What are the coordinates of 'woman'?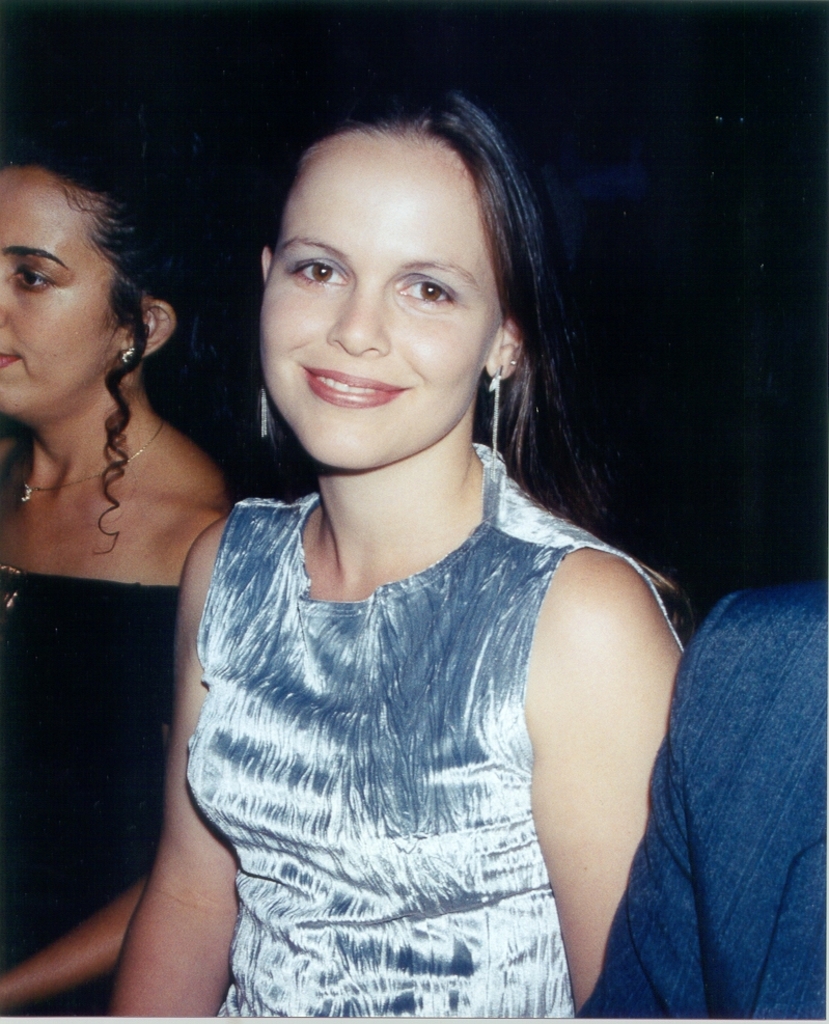
bbox=(0, 140, 234, 1023).
